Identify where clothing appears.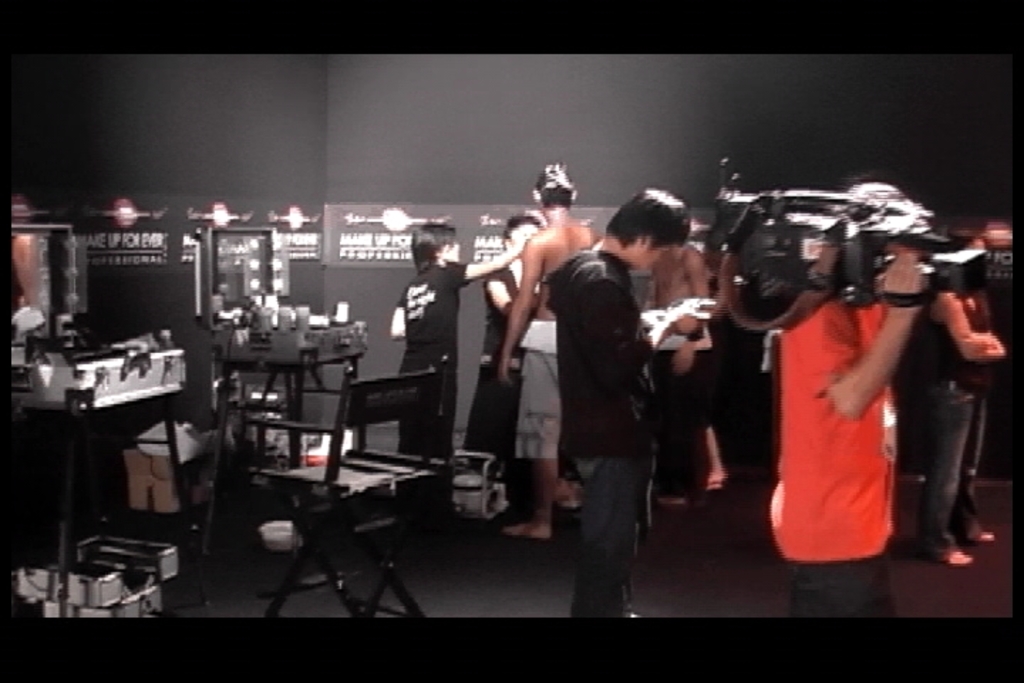
Appears at {"left": 663, "top": 340, "right": 720, "bottom": 455}.
